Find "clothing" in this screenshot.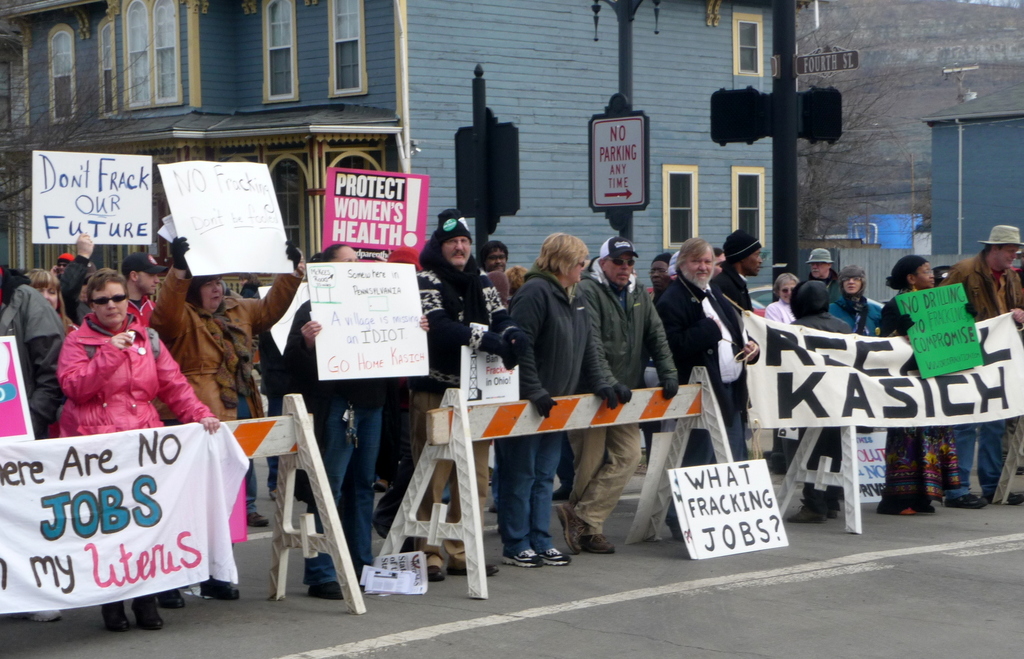
The bounding box for "clothing" is bbox=[6, 281, 61, 391].
